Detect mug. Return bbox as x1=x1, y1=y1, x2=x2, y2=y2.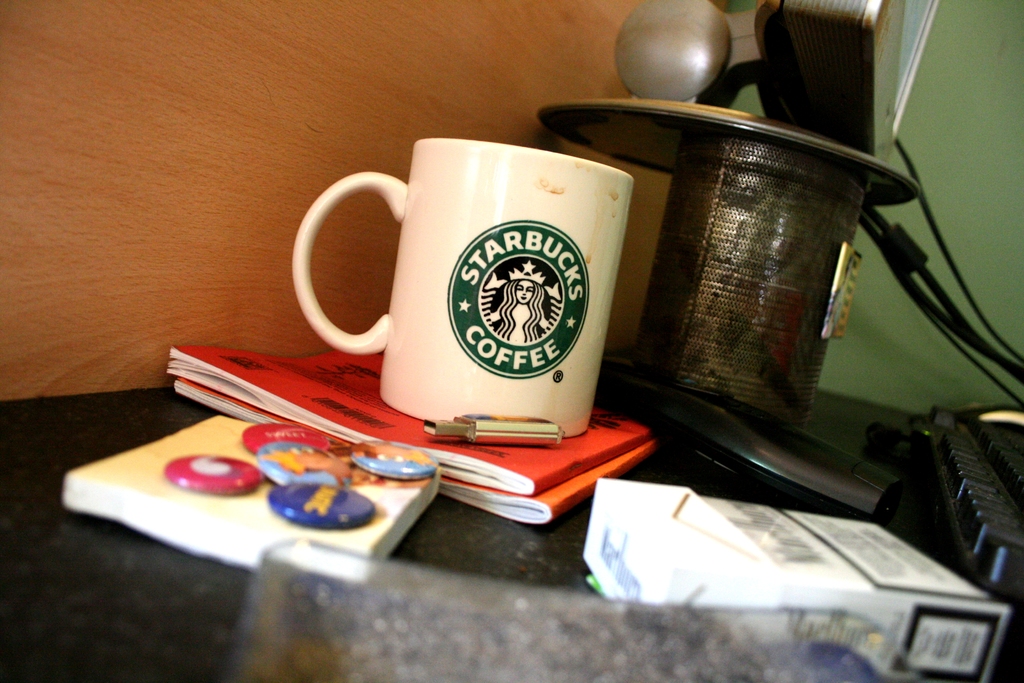
x1=289, y1=135, x2=634, y2=440.
